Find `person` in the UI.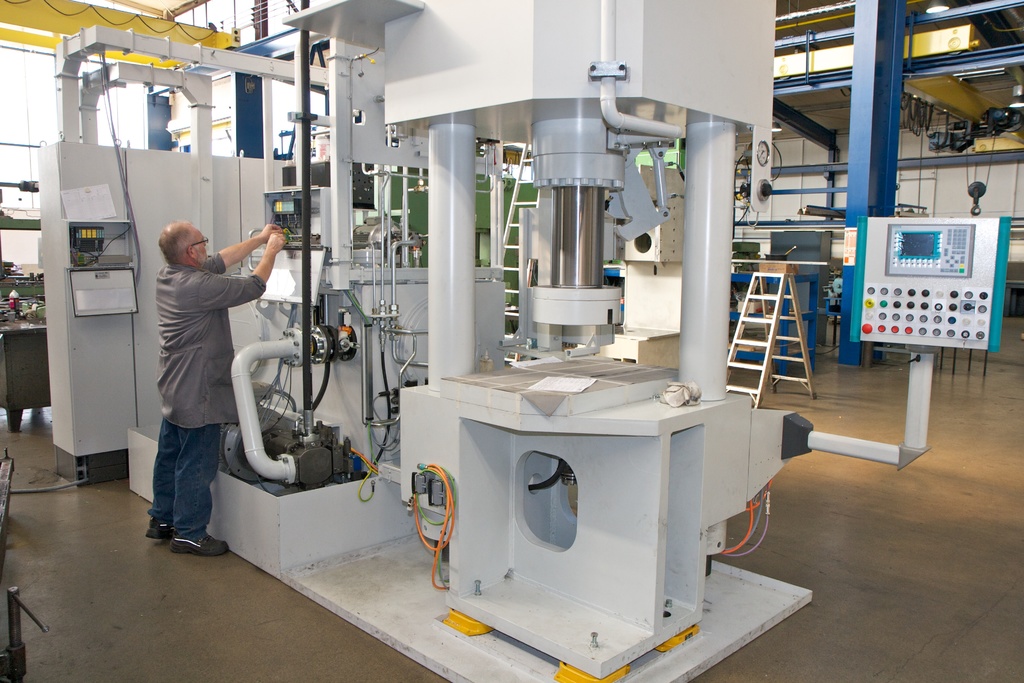
UI element at (left=142, top=220, right=289, bottom=556).
